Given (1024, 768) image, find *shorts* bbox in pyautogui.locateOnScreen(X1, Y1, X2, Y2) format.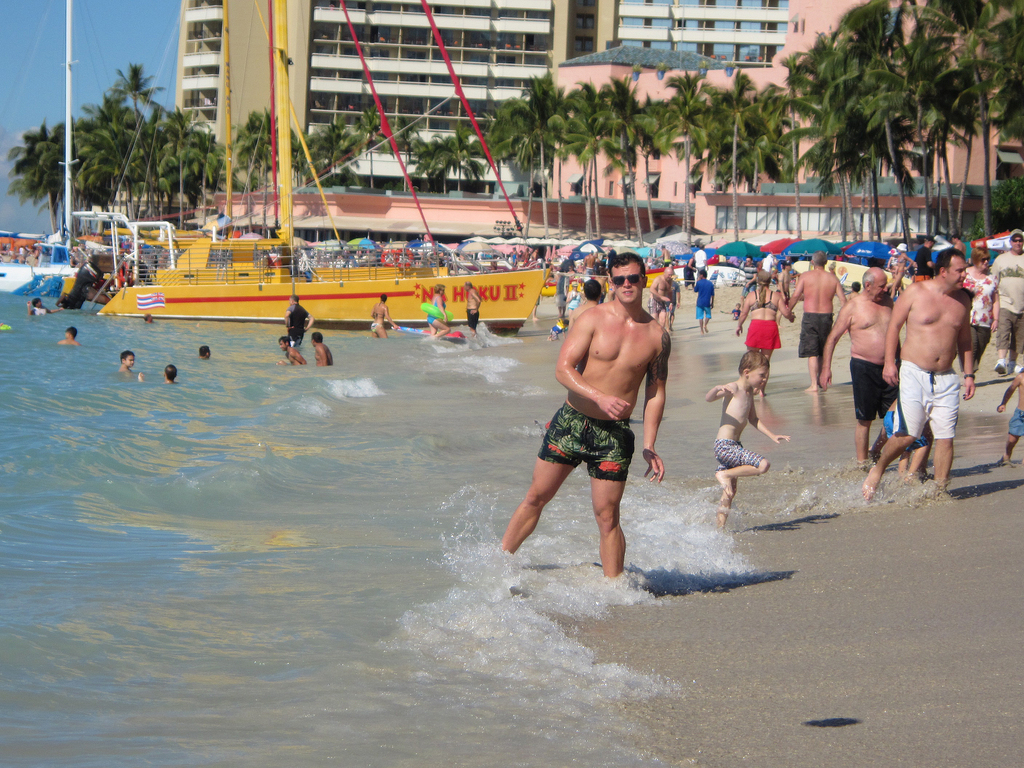
pyautogui.locateOnScreen(799, 311, 833, 356).
